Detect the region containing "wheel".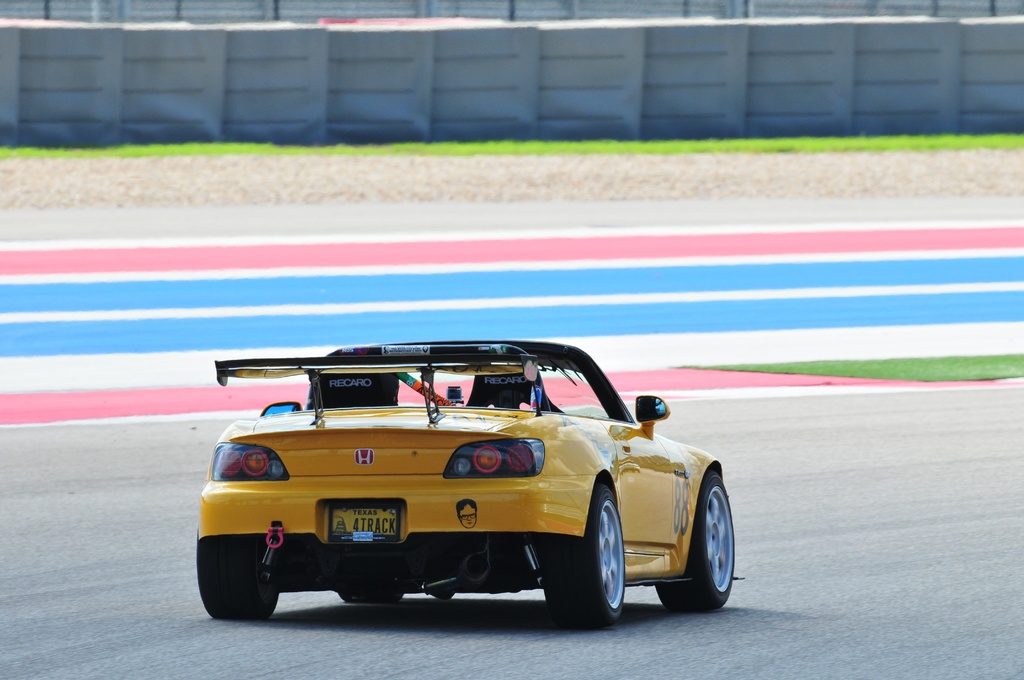
(654, 471, 734, 611).
